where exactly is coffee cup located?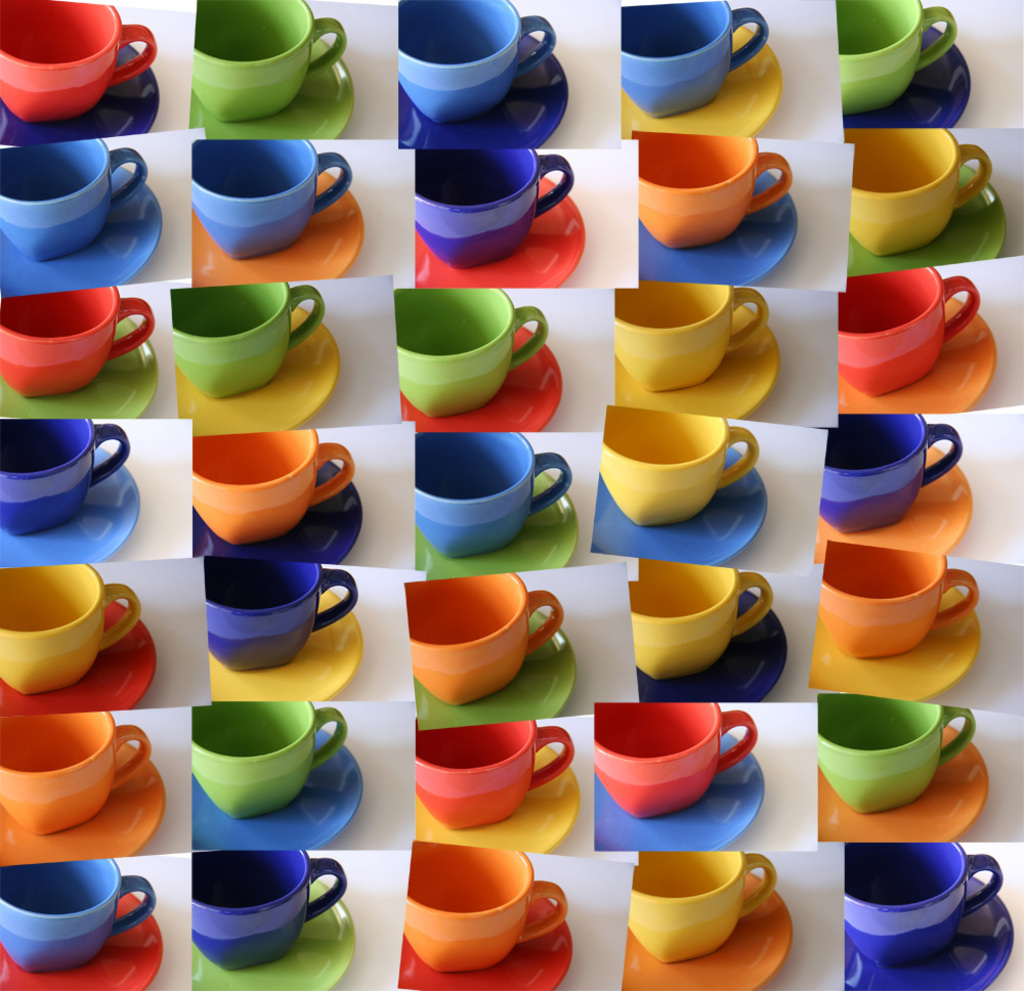
Its bounding box is [left=385, top=0, right=554, bottom=116].
